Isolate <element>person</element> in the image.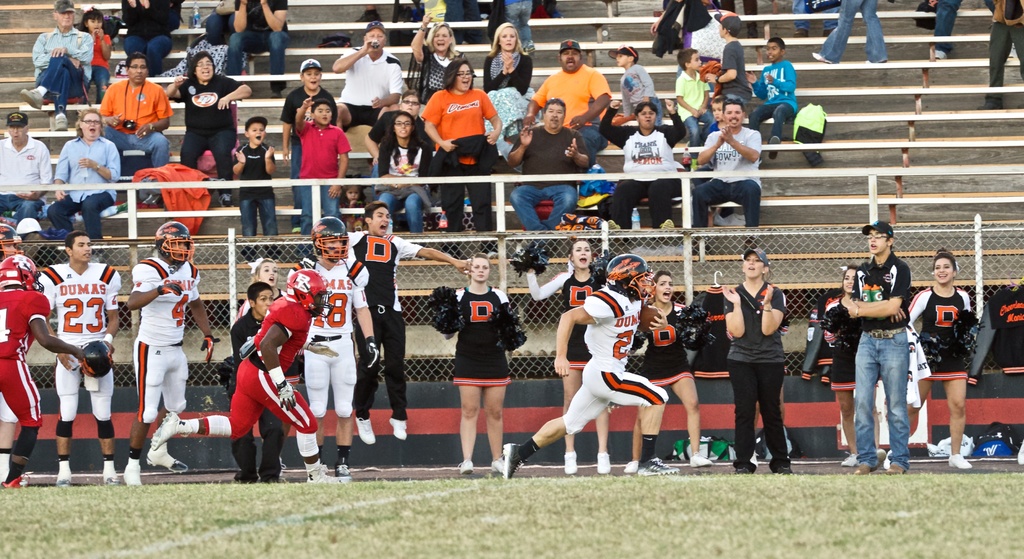
Isolated region: Rect(841, 218, 911, 483).
